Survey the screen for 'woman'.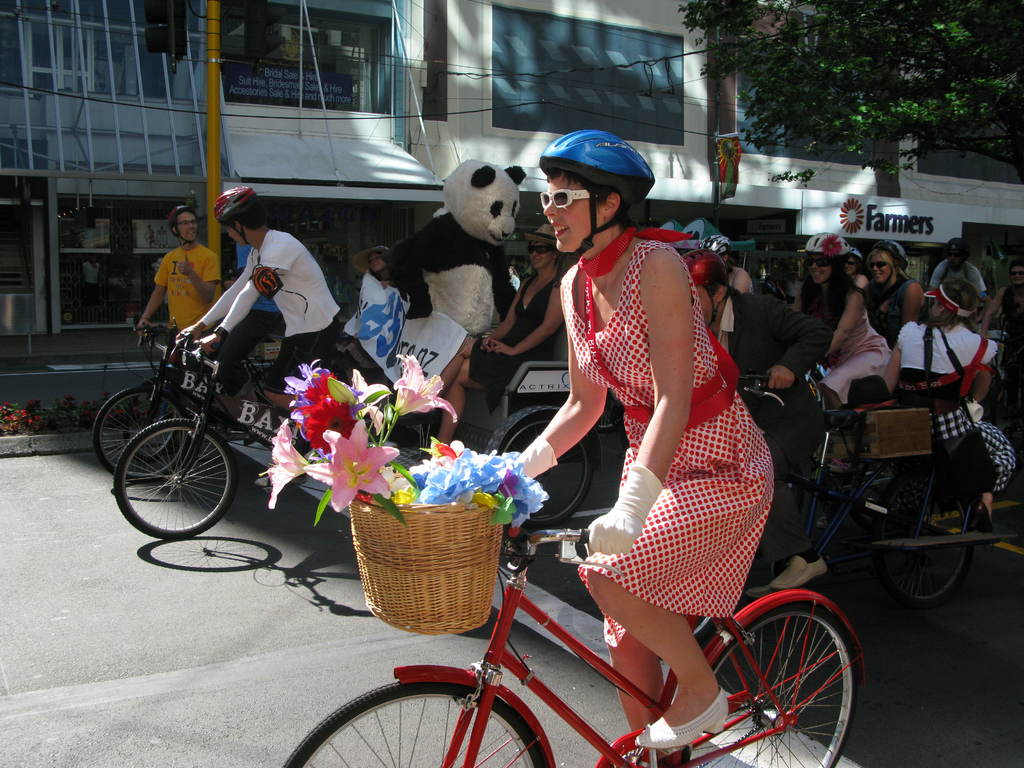
Survey found: (788, 231, 893, 465).
